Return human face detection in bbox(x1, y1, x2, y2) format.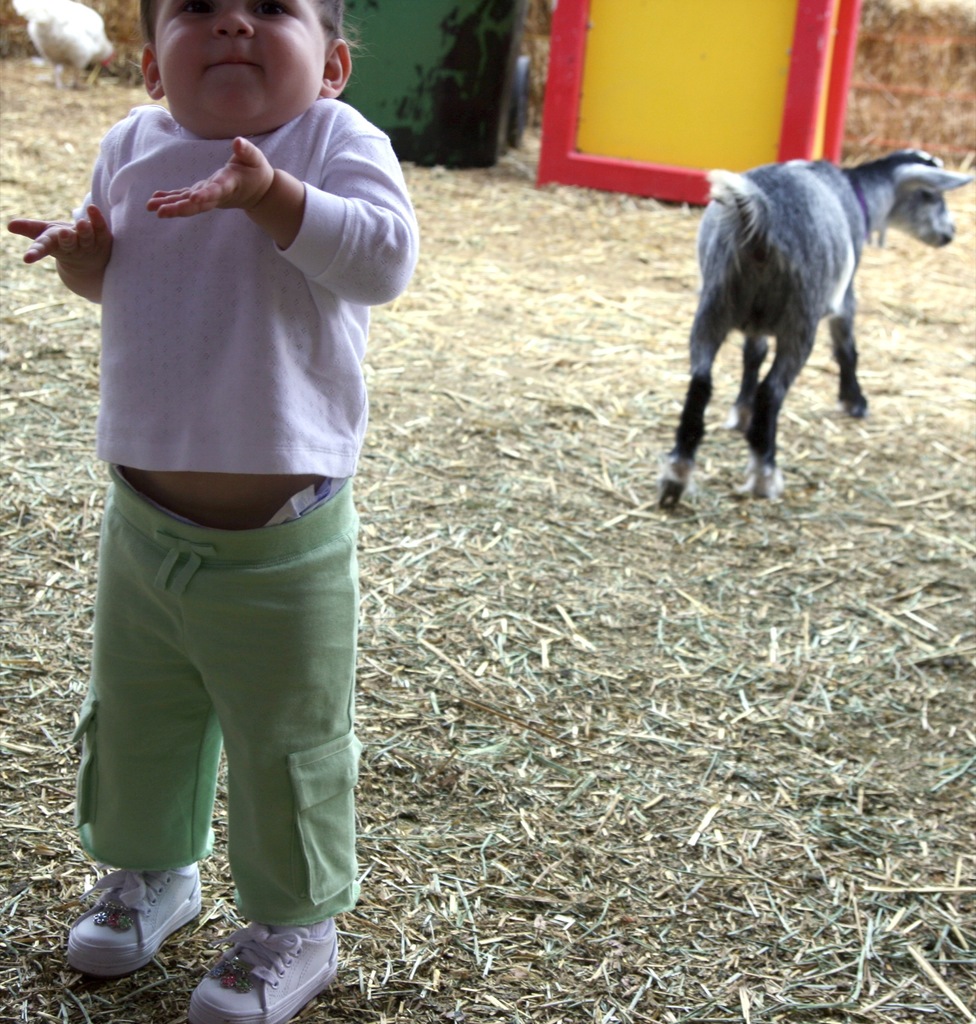
bbox(156, 0, 327, 131).
